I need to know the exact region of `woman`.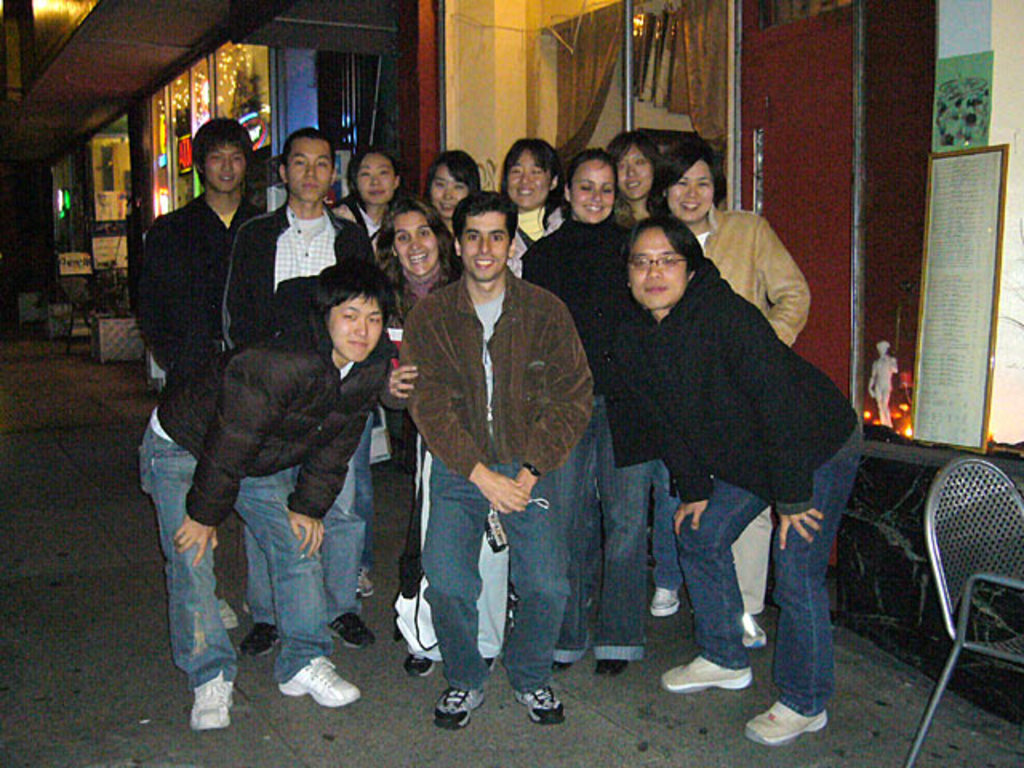
Region: BBox(426, 147, 486, 237).
